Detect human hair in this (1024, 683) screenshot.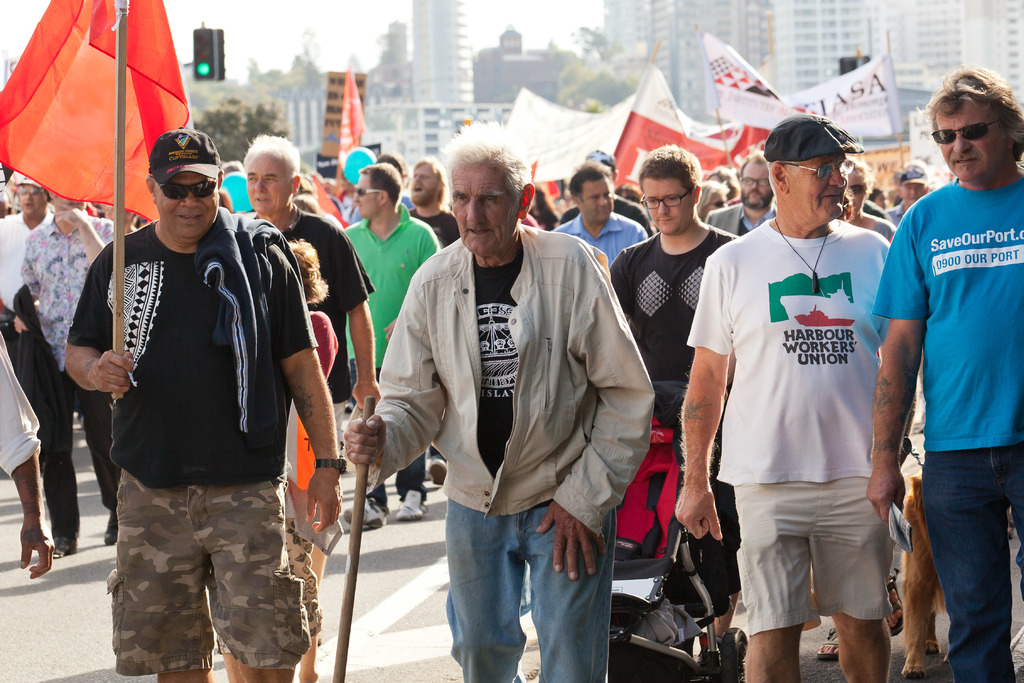
Detection: 737,149,764,181.
